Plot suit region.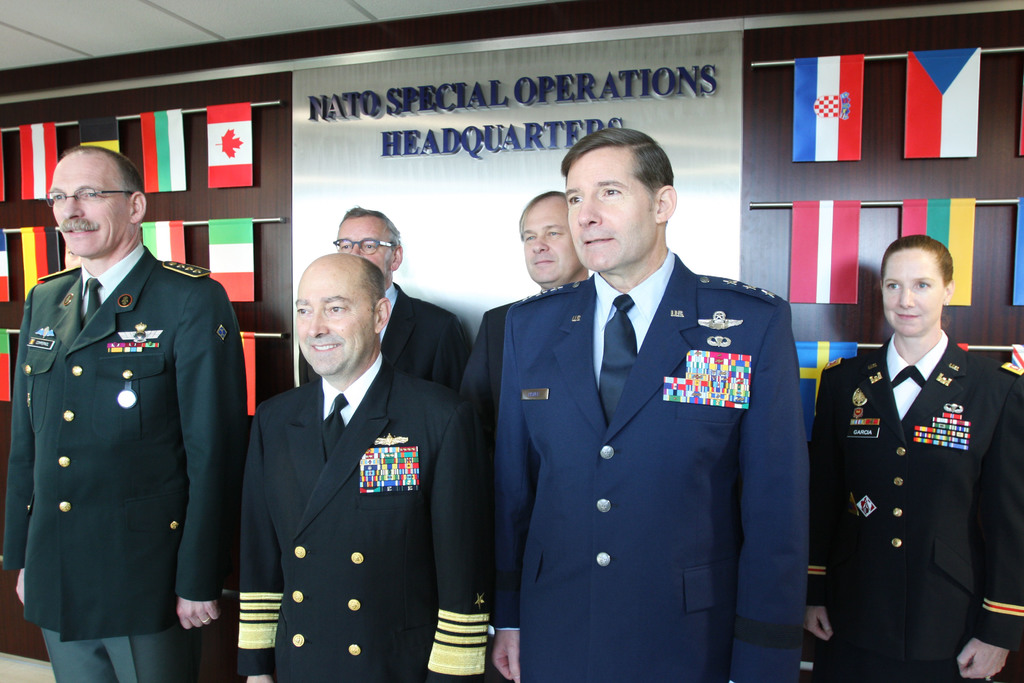
Plotted at left=238, top=353, right=490, bottom=682.
